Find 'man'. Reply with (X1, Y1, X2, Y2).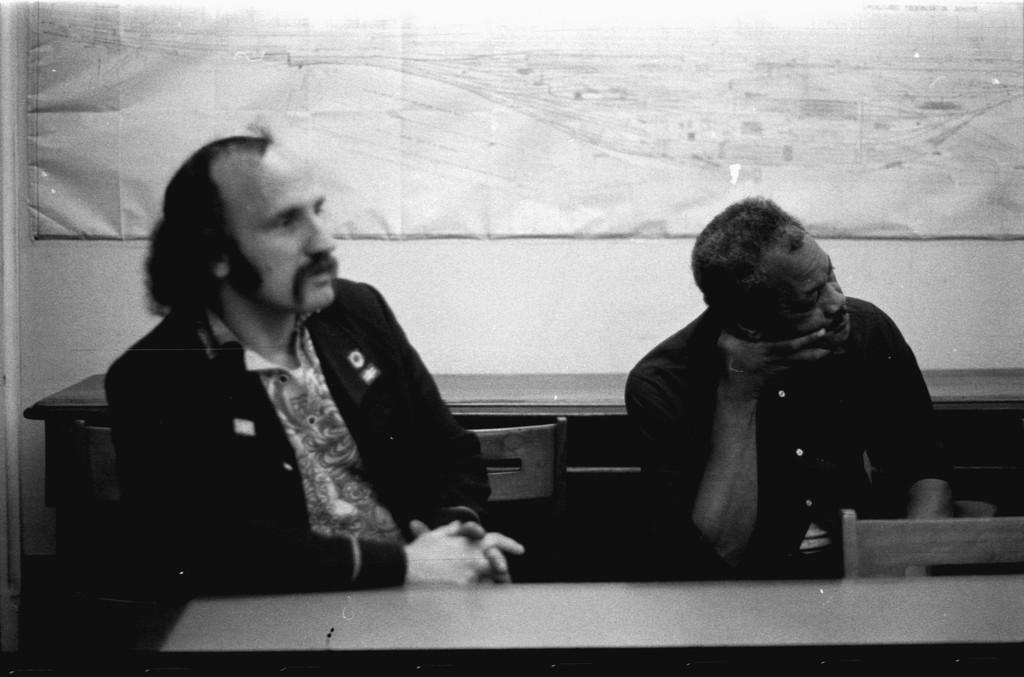
(618, 192, 946, 582).
